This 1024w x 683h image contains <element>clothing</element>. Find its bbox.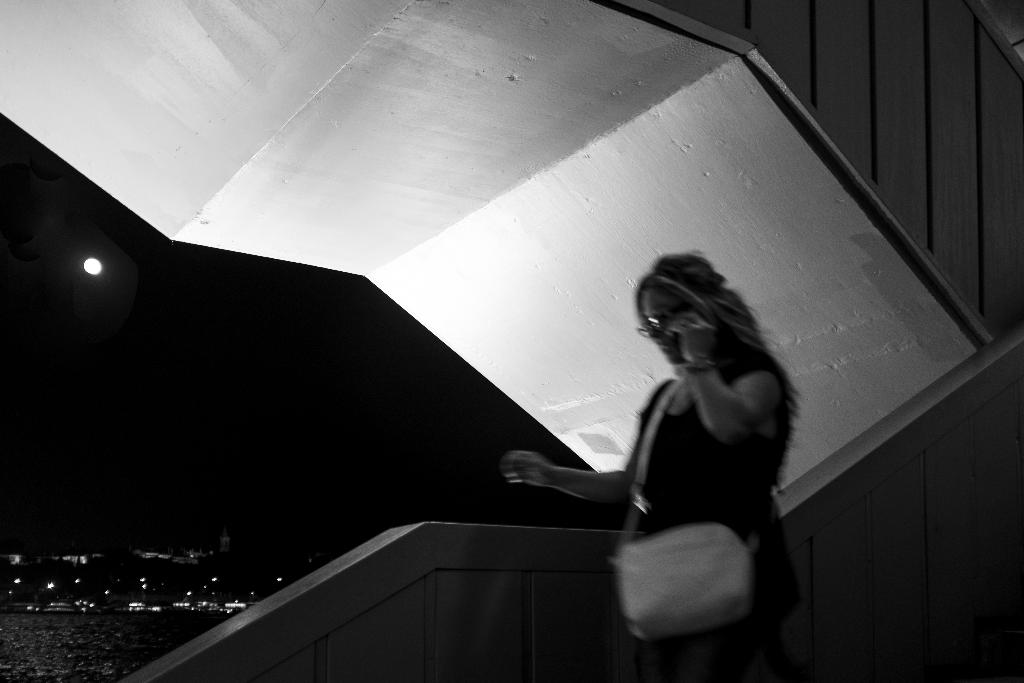
box=[618, 313, 813, 575].
